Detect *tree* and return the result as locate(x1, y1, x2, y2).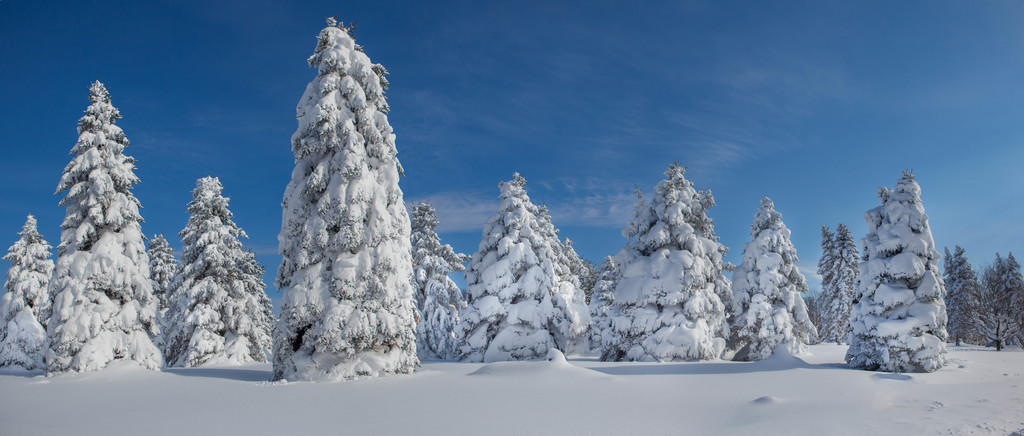
locate(530, 204, 593, 356).
